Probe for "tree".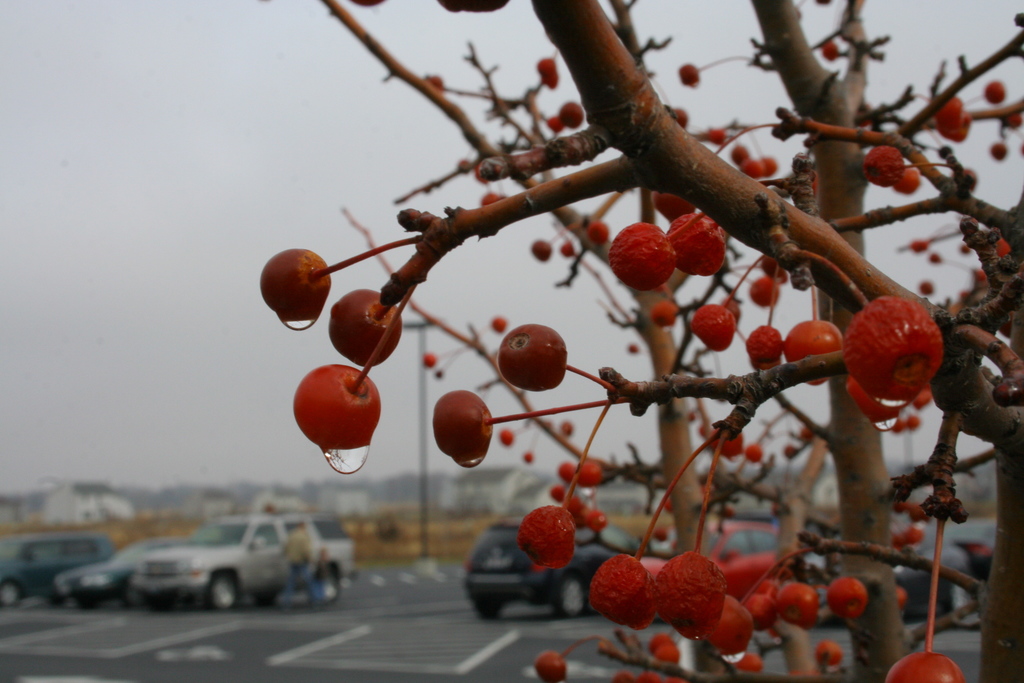
Probe result: 253, 0, 1023, 682.
